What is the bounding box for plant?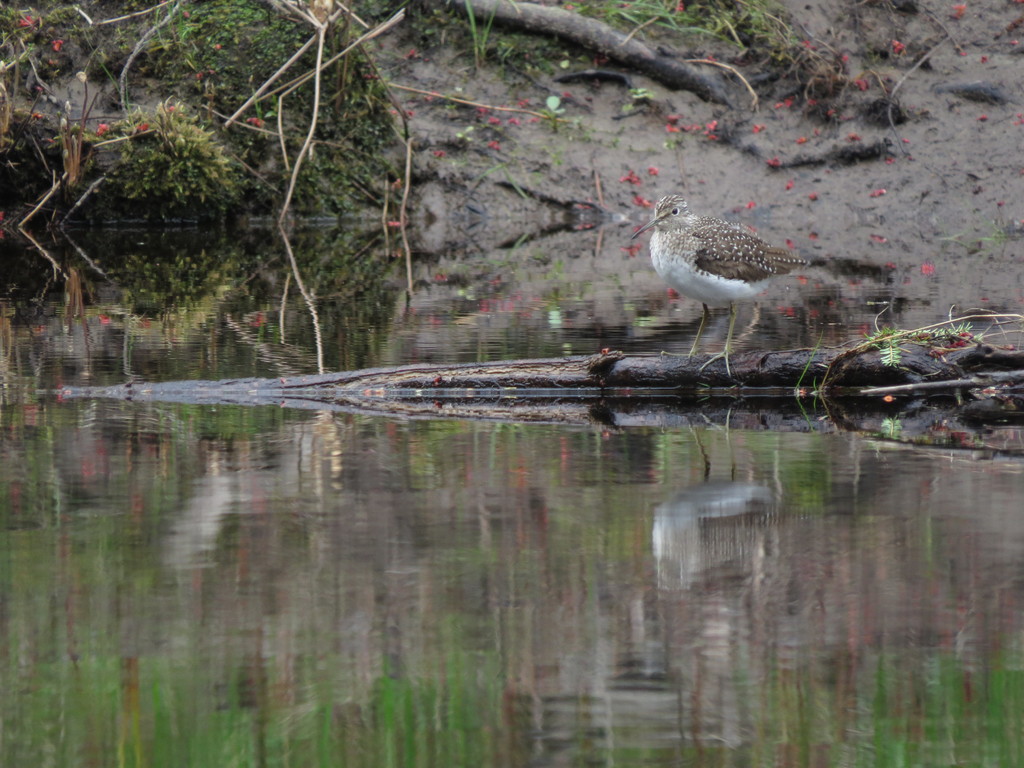
box(460, 0, 513, 80).
